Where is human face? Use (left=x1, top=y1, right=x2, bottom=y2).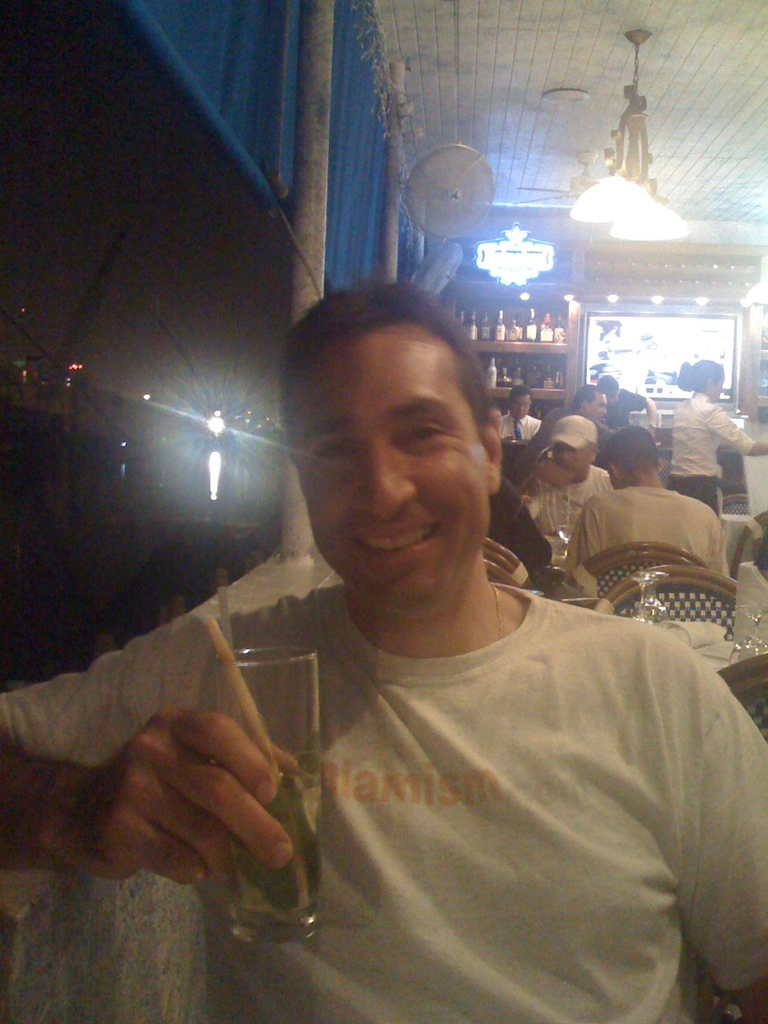
(left=554, top=440, right=588, bottom=474).
